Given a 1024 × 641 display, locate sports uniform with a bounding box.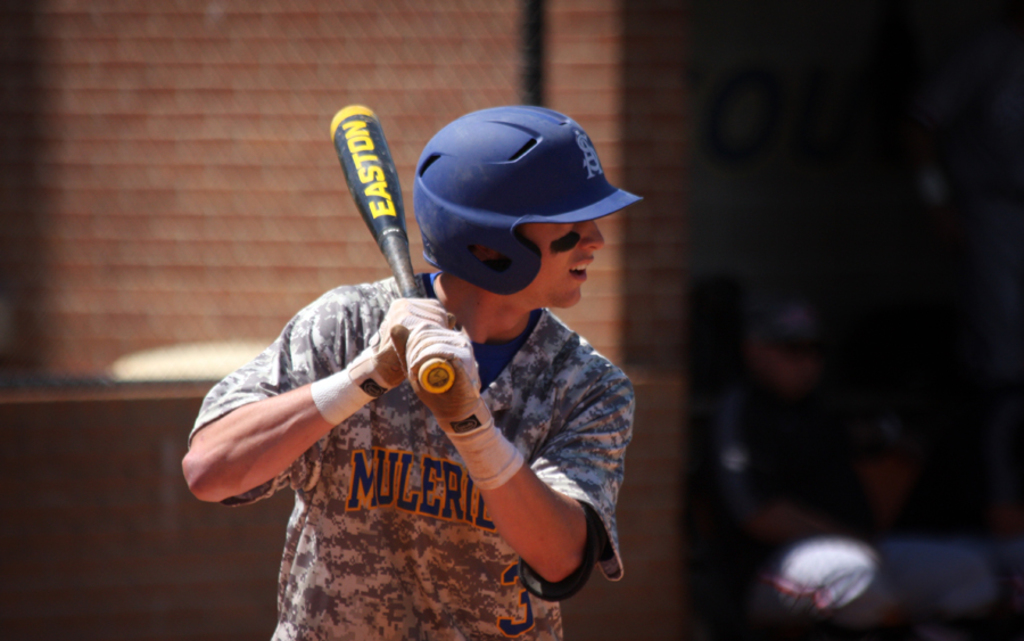
Located: bbox=[188, 102, 645, 640].
